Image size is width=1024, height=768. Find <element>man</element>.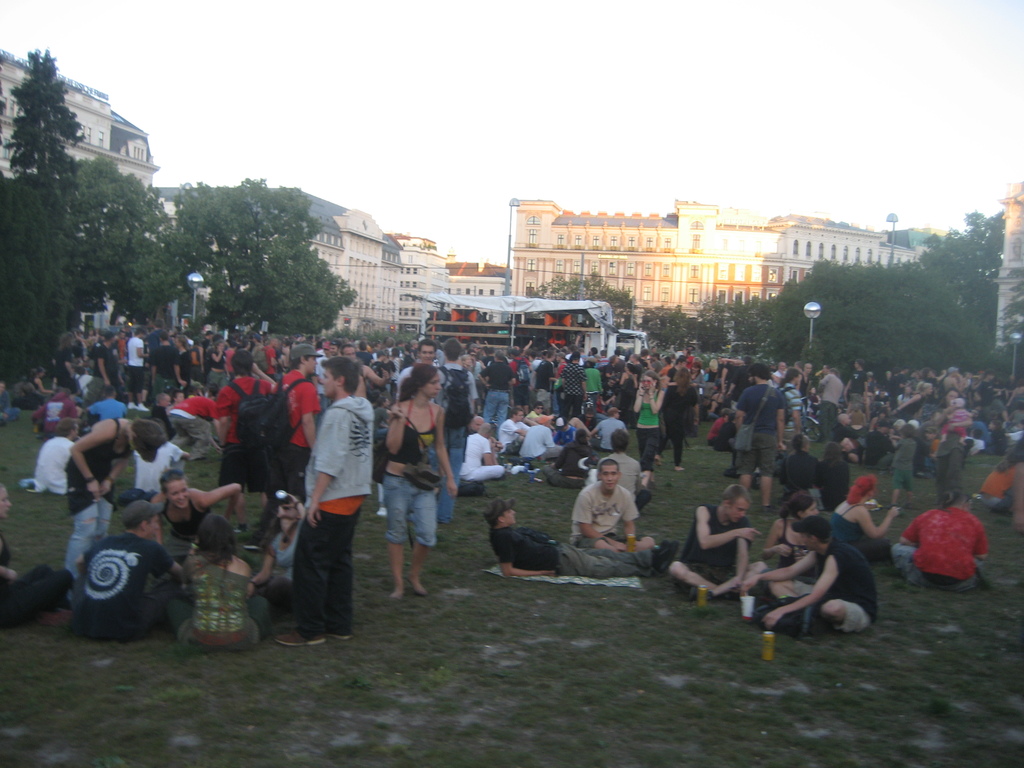
detection(732, 363, 789, 504).
